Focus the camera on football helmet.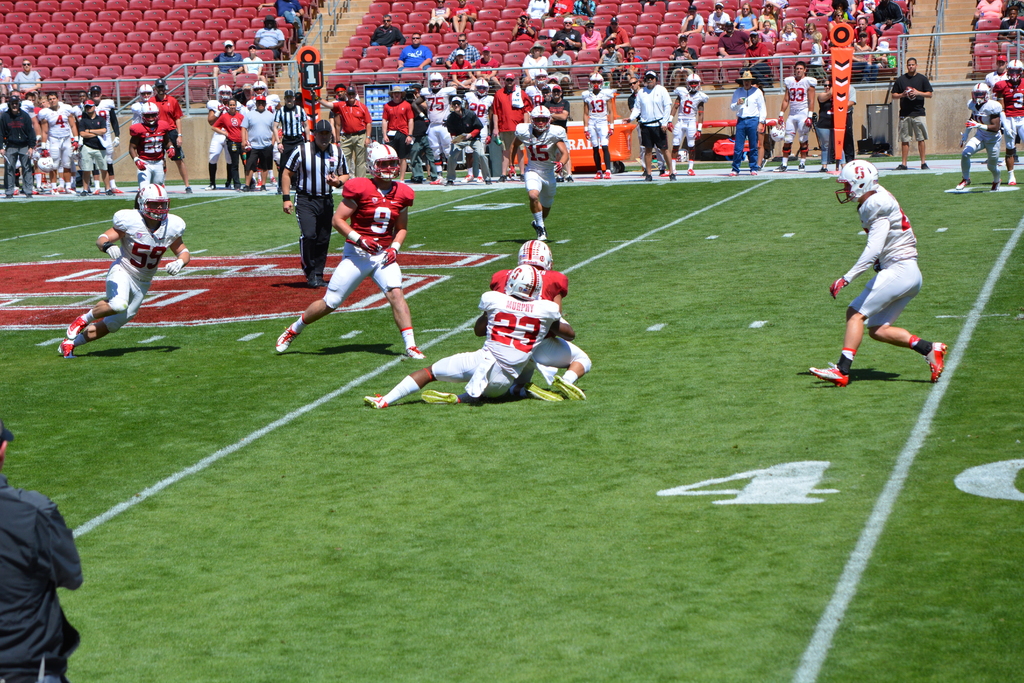
Focus region: left=1007, top=58, right=1023, bottom=82.
